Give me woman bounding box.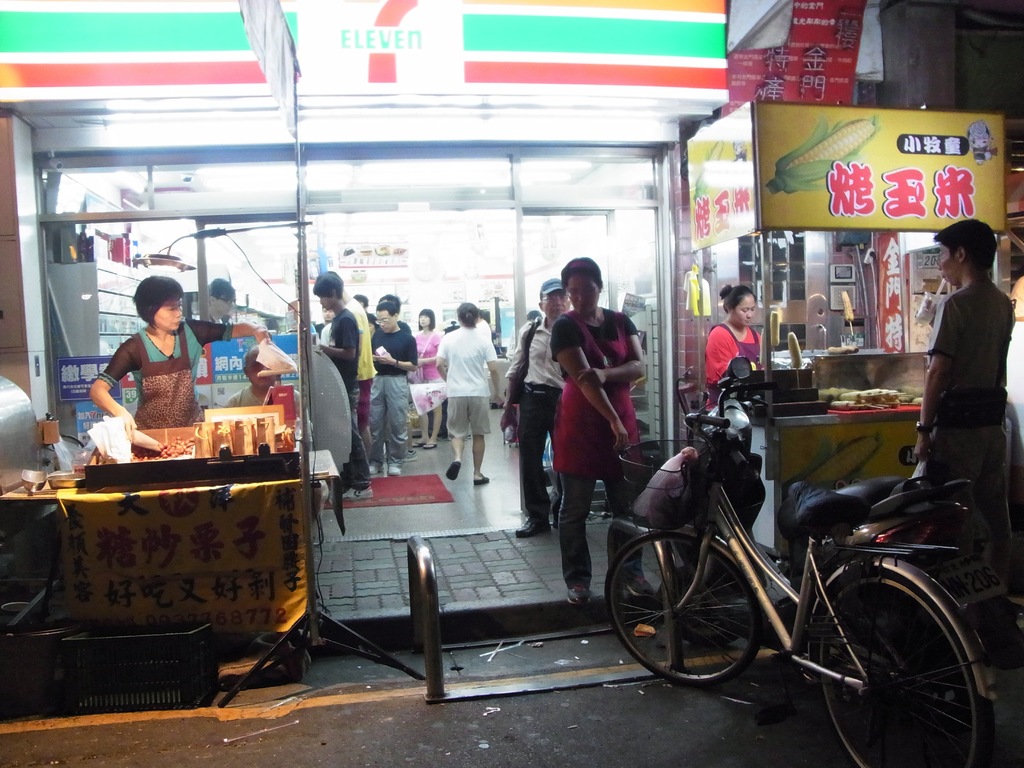
Rect(90, 276, 272, 436).
